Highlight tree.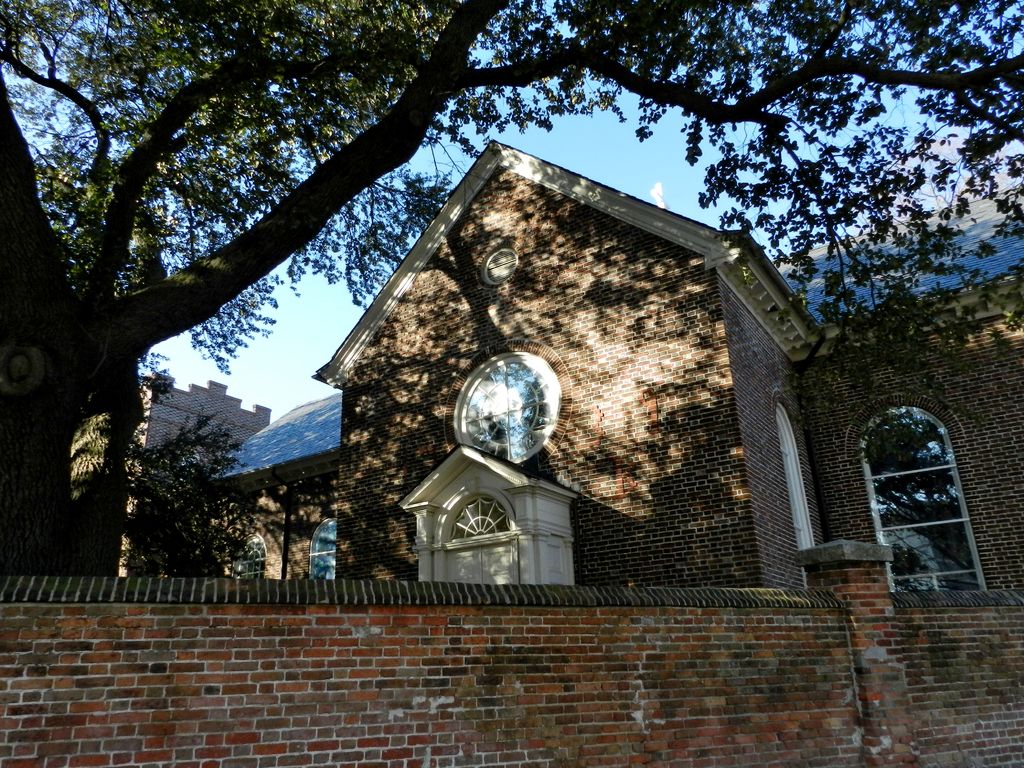
Highlighted region: bbox=[125, 409, 254, 589].
